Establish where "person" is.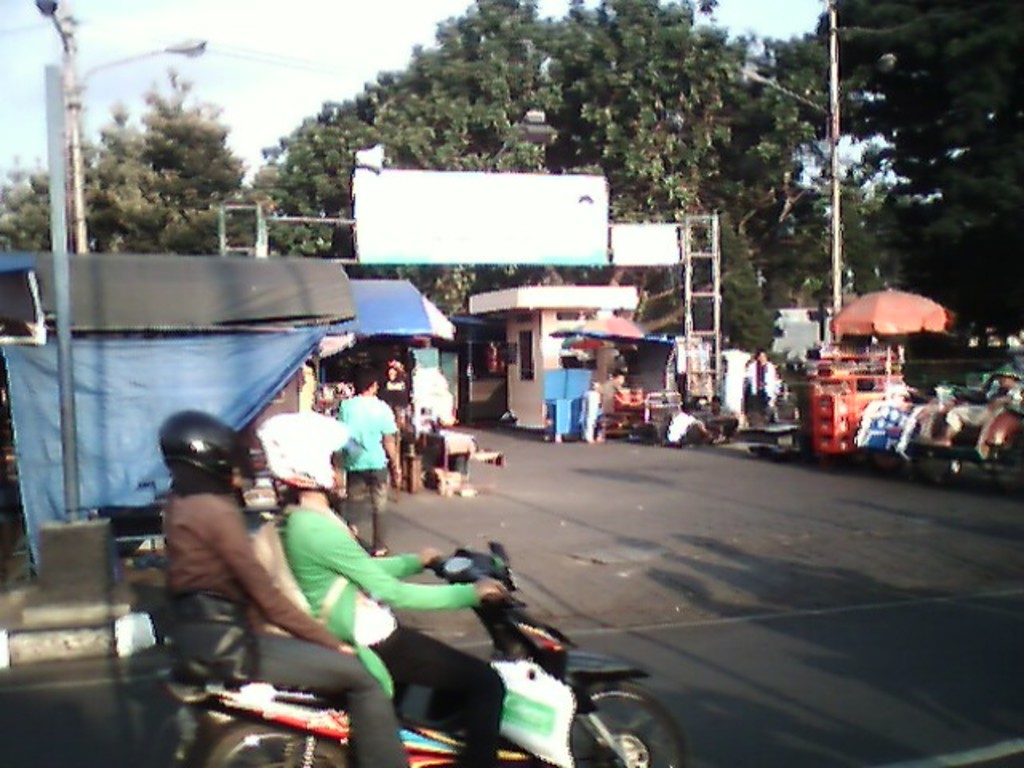
Established at 571/368/630/442.
